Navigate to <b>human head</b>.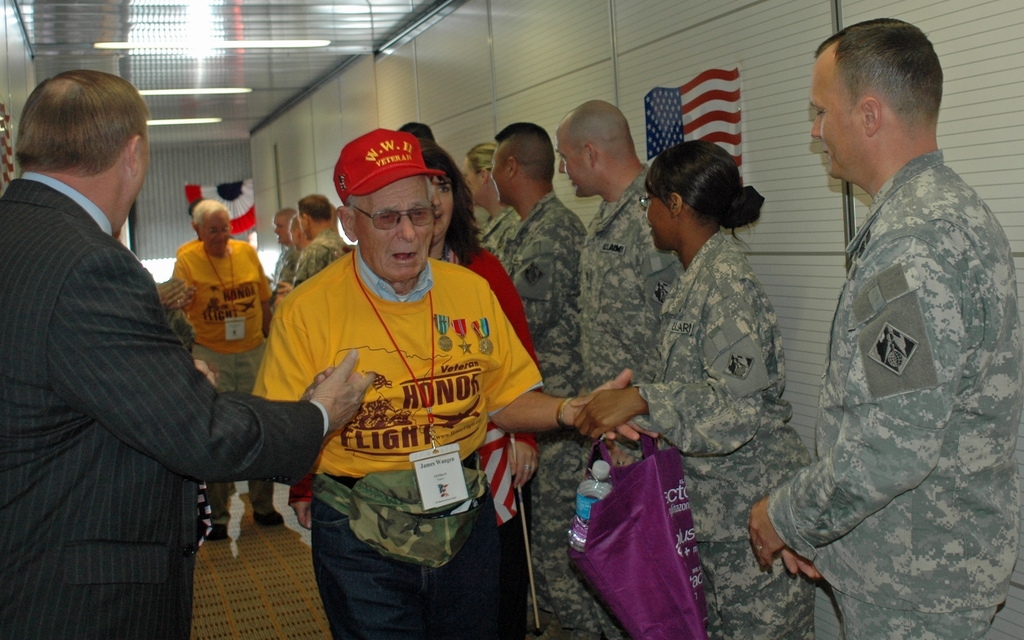
Navigation target: box=[328, 129, 456, 278].
